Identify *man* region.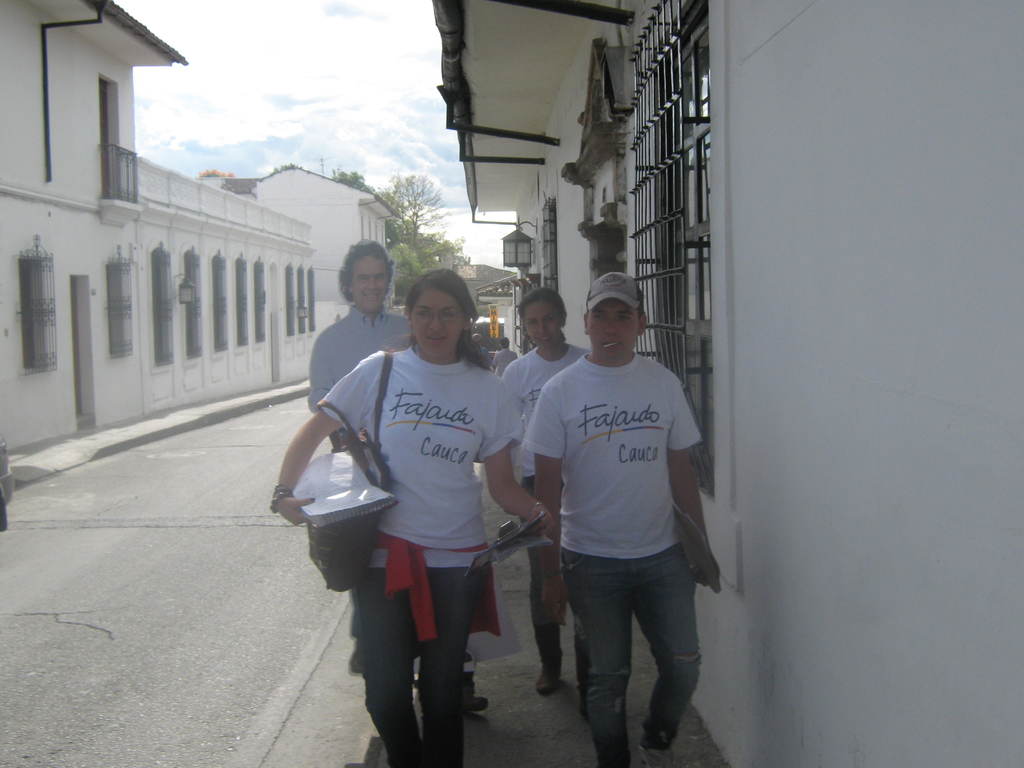
Region: locate(523, 271, 713, 767).
